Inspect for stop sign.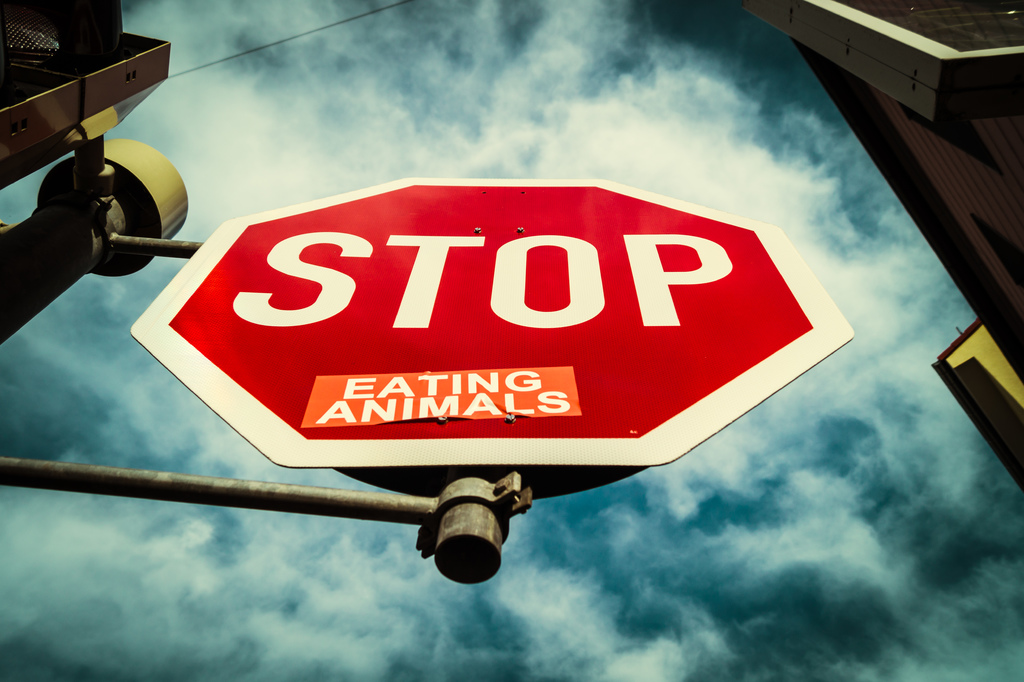
Inspection: <bbox>131, 174, 854, 469</bbox>.
